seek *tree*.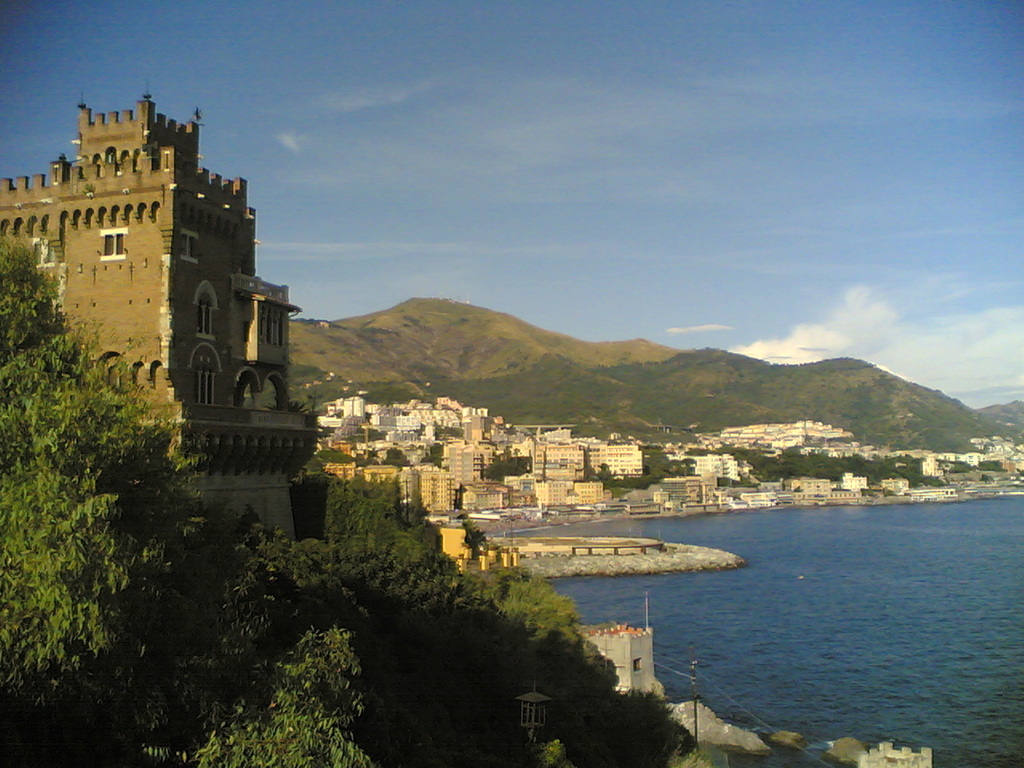
box(482, 462, 530, 482).
